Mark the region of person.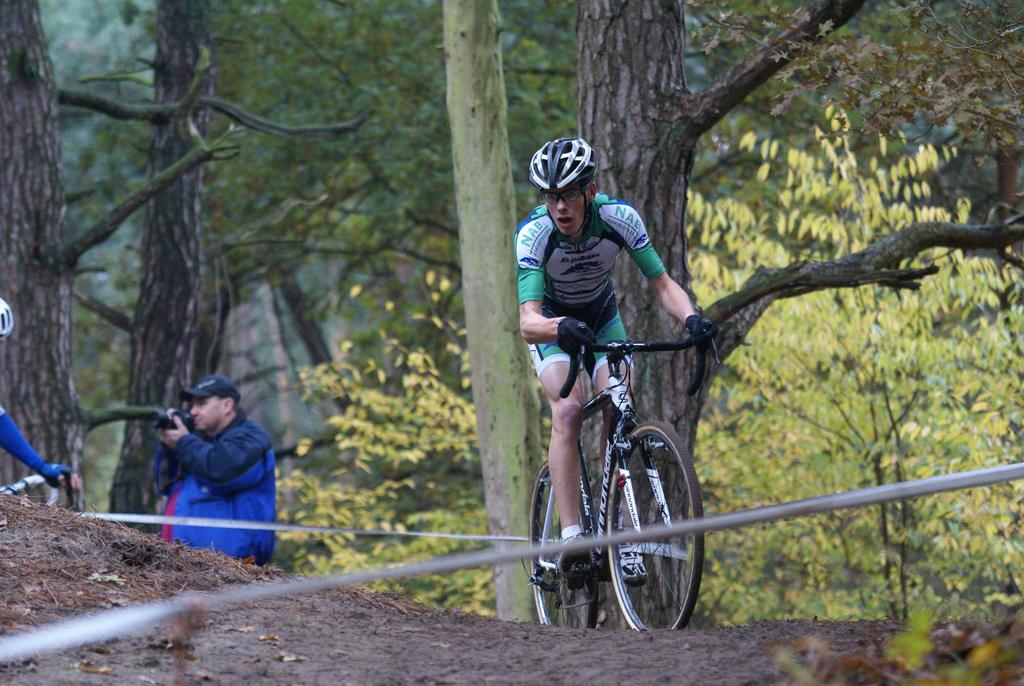
Region: 157 373 273 569.
